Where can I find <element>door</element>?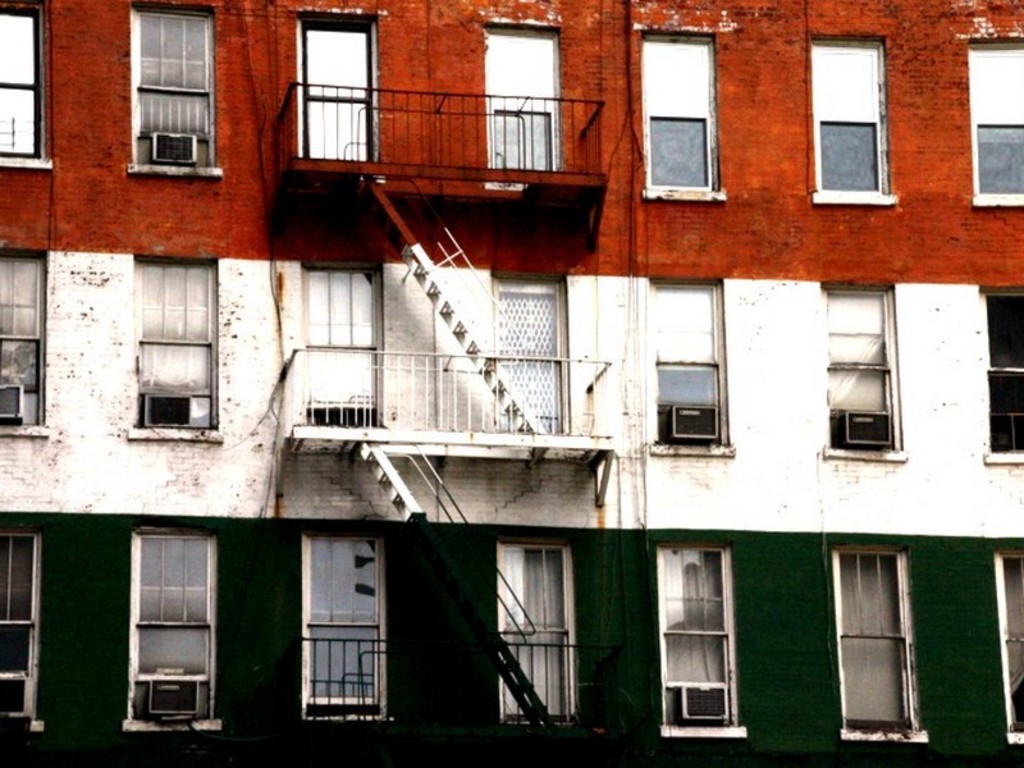
You can find it at 301:29:375:160.
